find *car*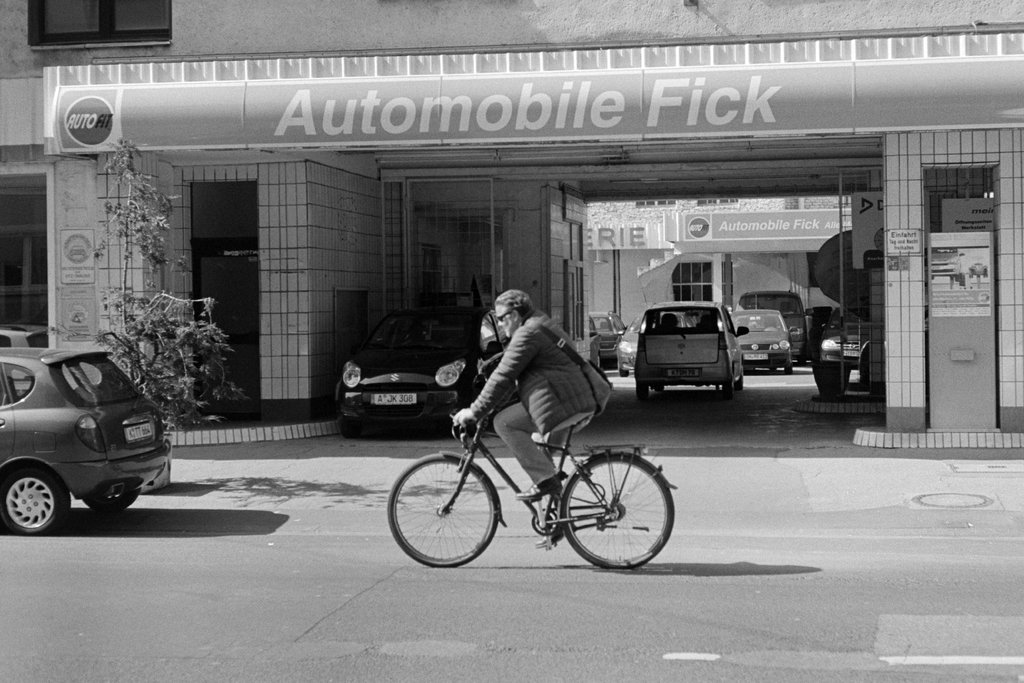
left=338, top=309, right=488, bottom=438
